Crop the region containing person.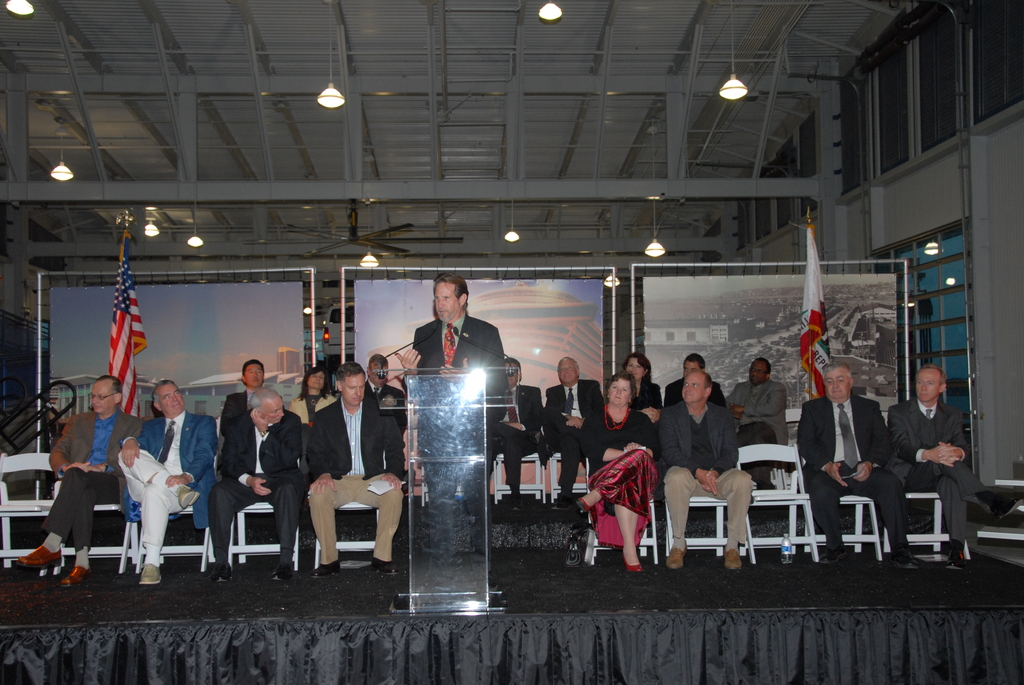
Crop region: left=580, top=367, right=655, bottom=573.
